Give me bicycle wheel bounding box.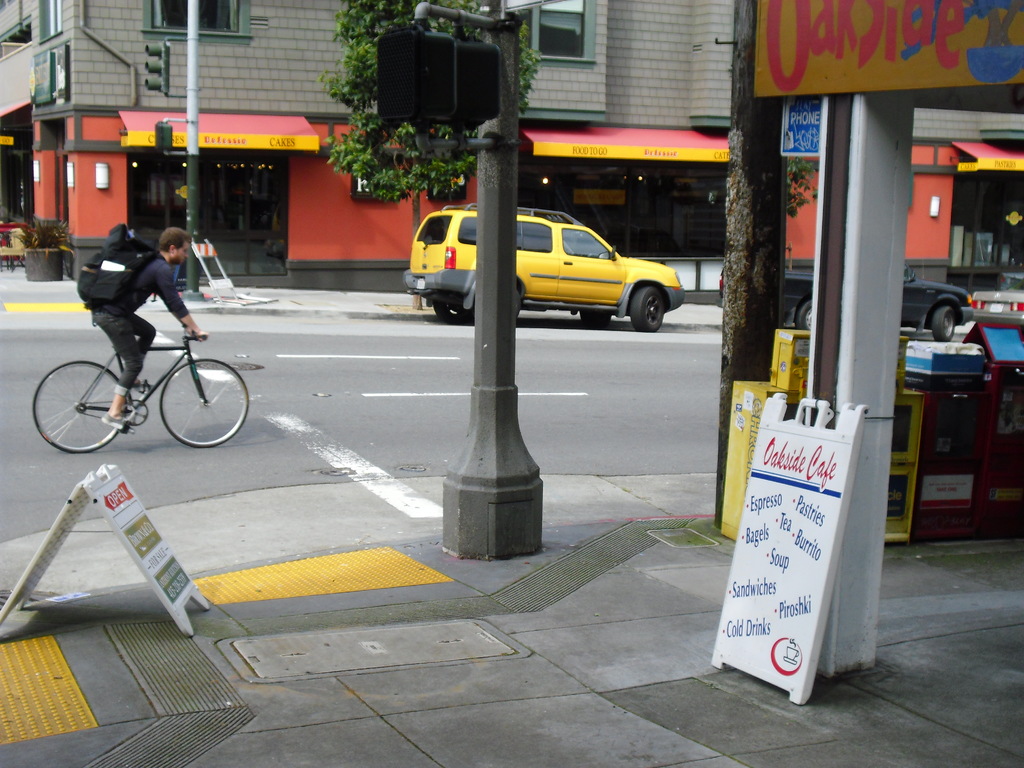
l=29, t=360, r=126, b=454.
